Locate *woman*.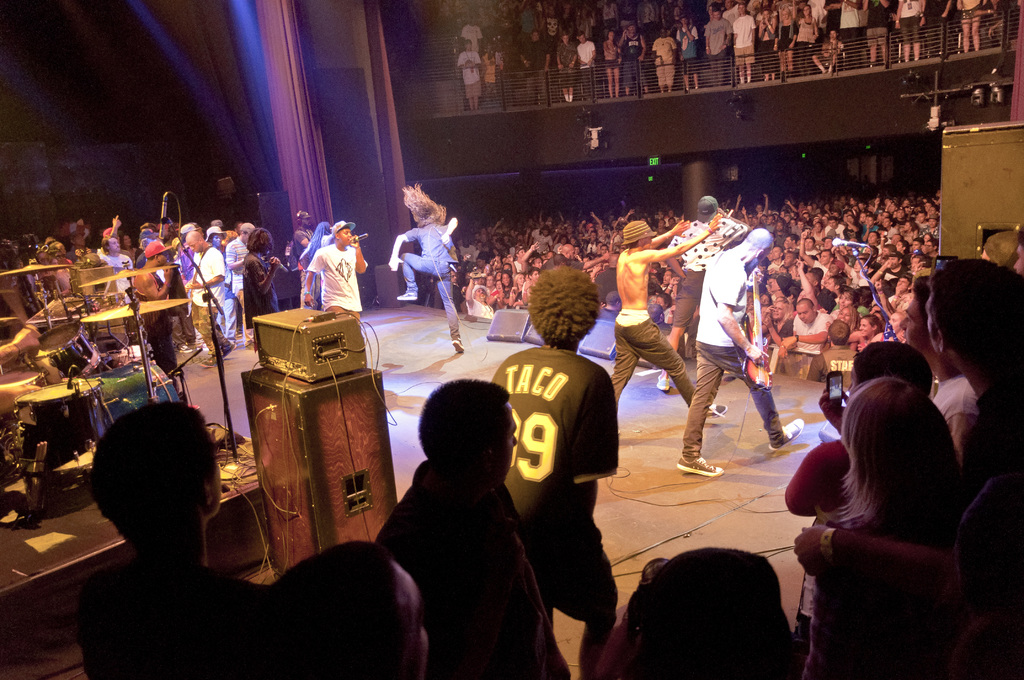
Bounding box: locate(804, 374, 957, 679).
